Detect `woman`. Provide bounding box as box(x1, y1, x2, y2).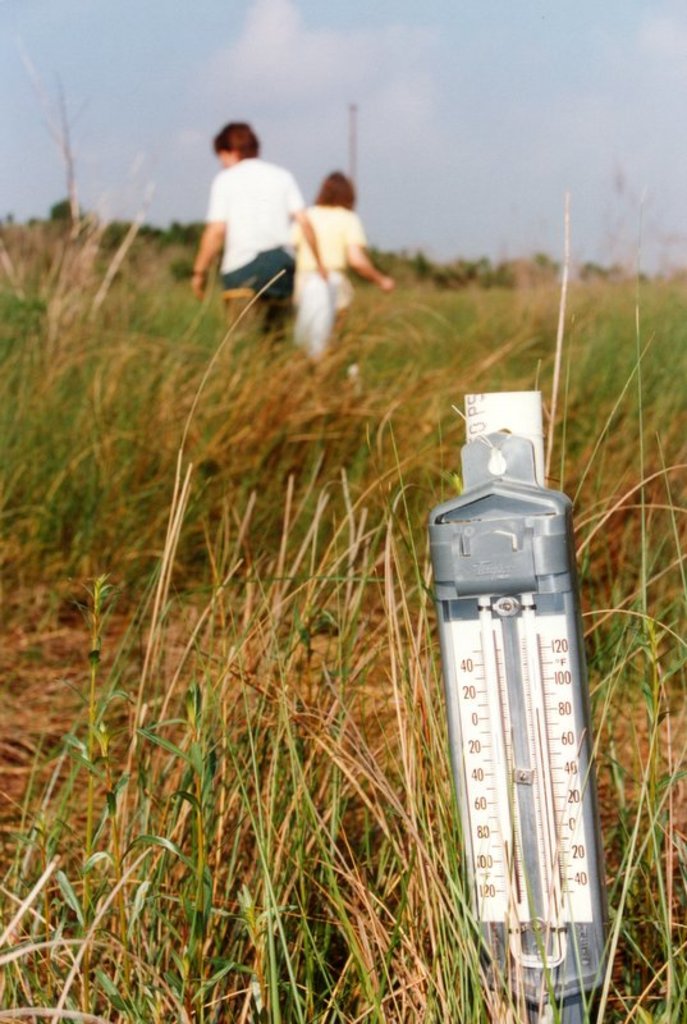
box(293, 148, 379, 324).
